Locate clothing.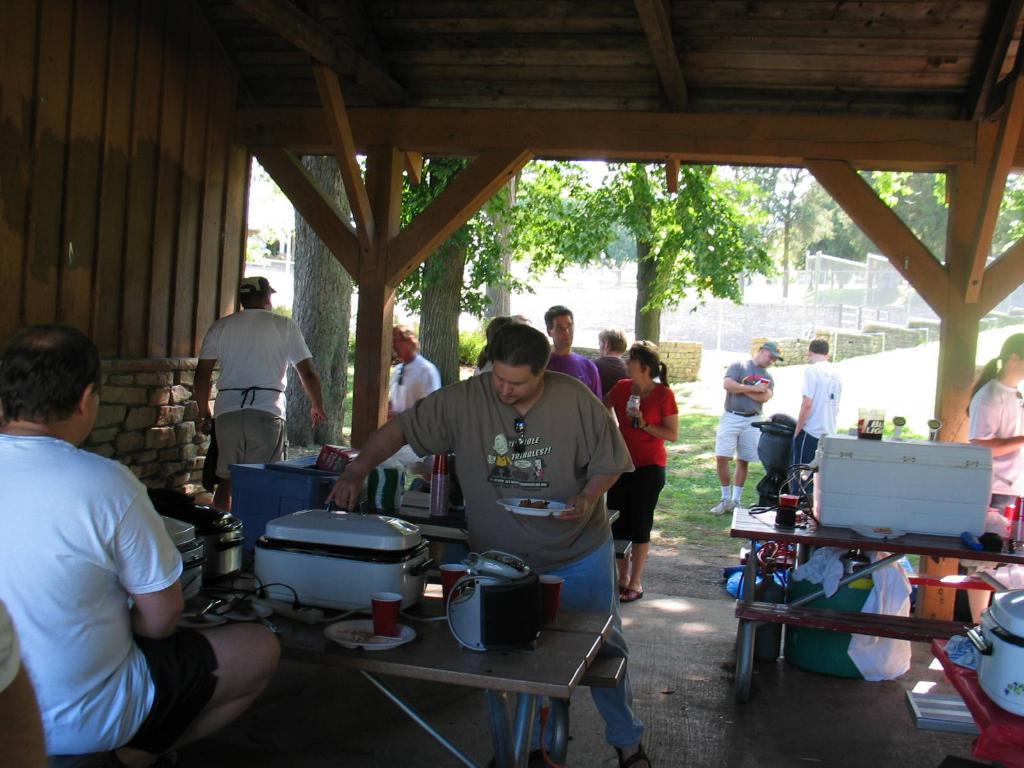
Bounding box: [788,361,841,497].
